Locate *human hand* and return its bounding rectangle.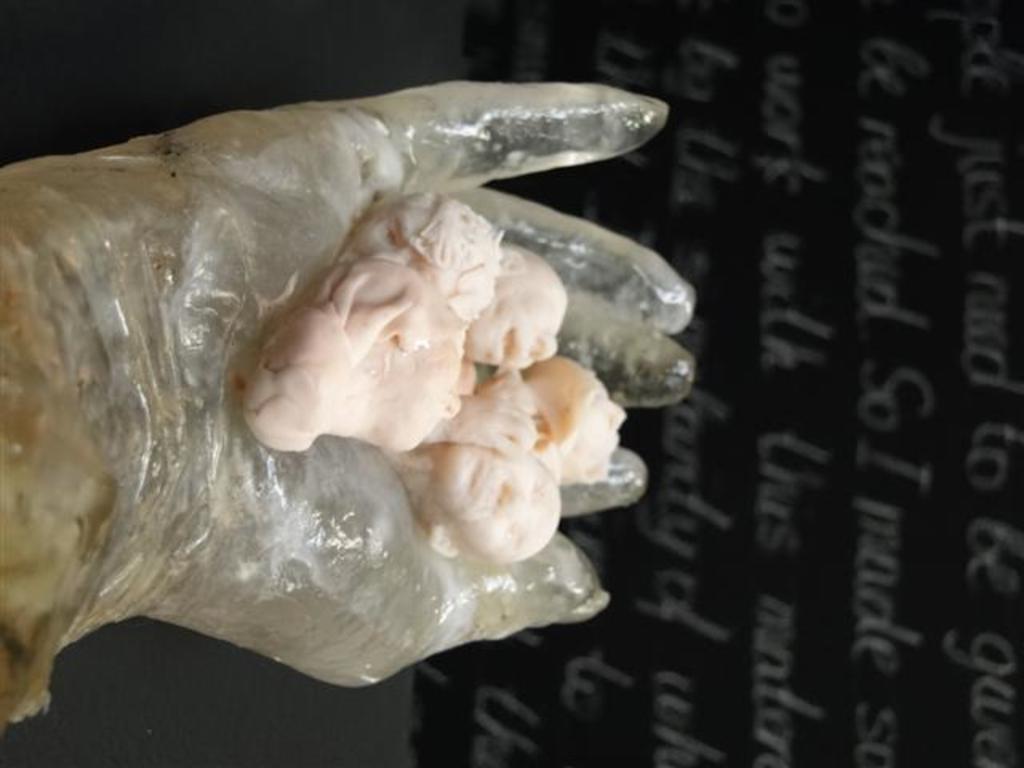
<region>2, 77, 690, 736</region>.
